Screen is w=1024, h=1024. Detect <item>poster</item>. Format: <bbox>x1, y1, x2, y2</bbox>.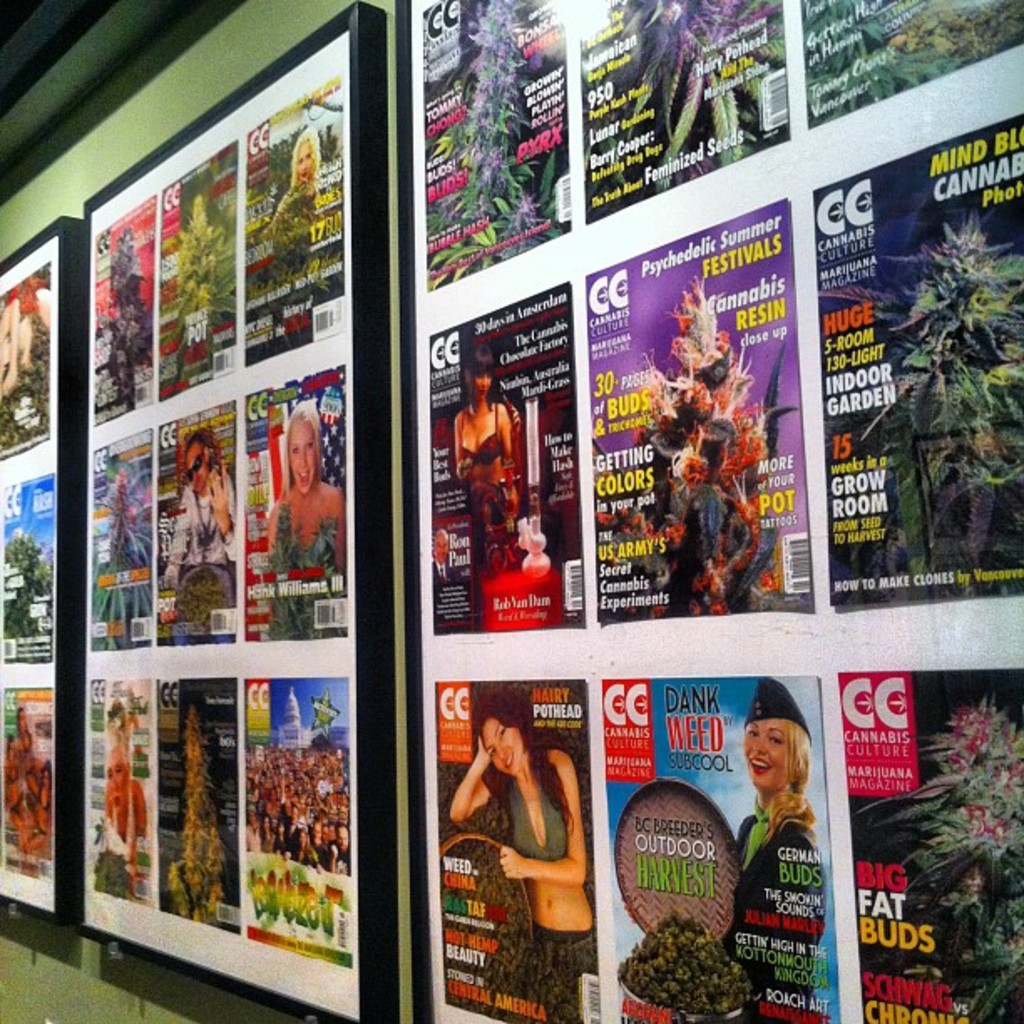
<bbox>89, 430, 152, 646</bbox>.
